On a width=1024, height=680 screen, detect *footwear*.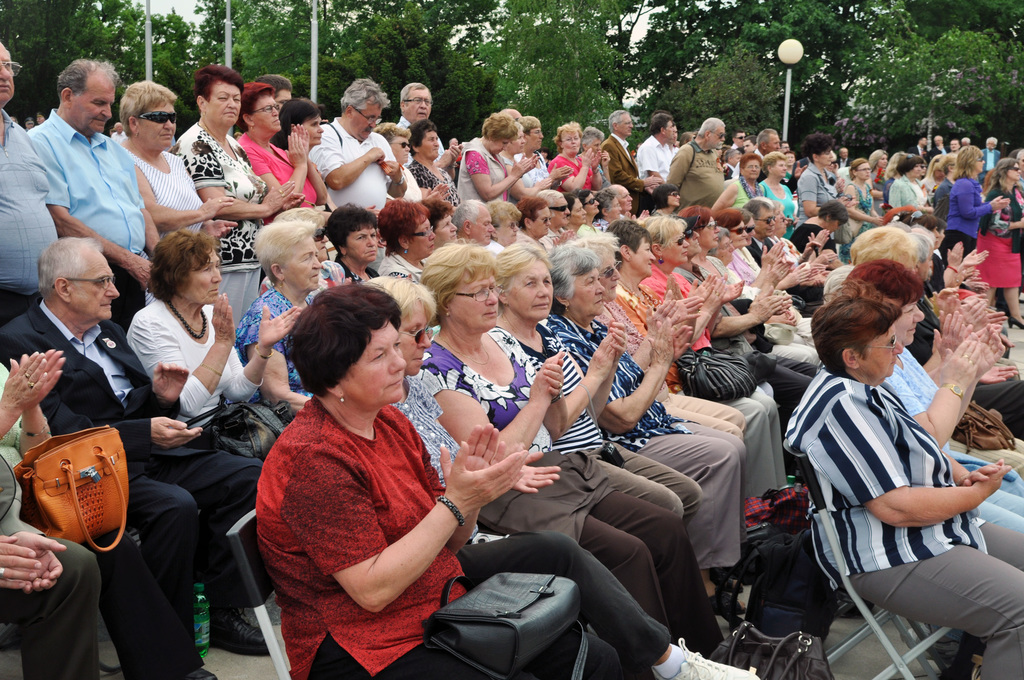
(212, 606, 269, 656).
